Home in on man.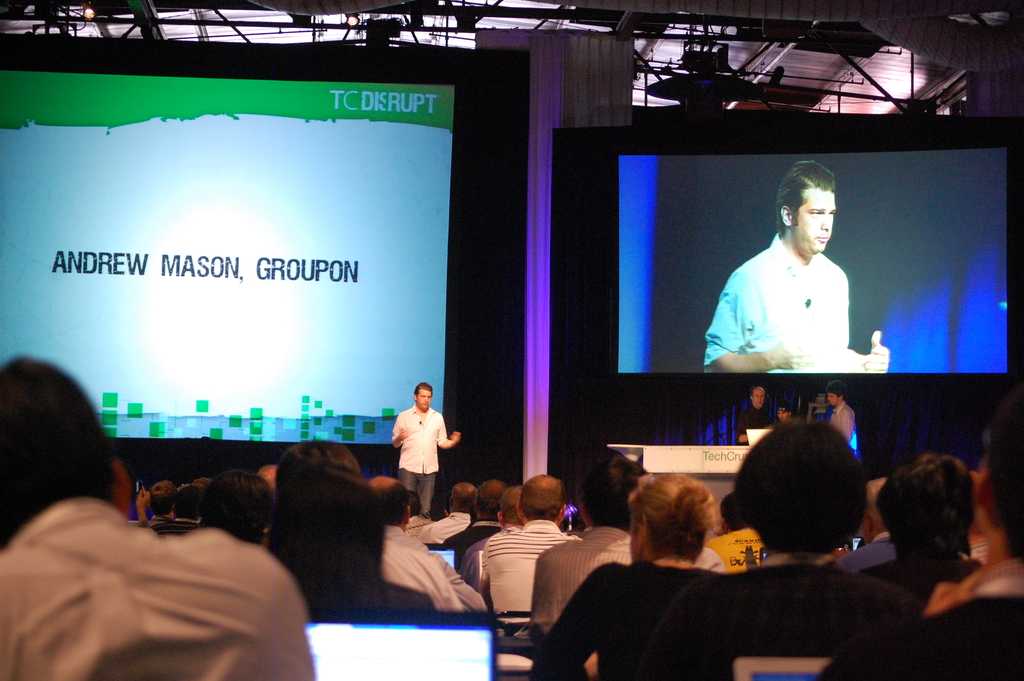
Homed in at [left=454, top=480, right=506, bottom=574].
